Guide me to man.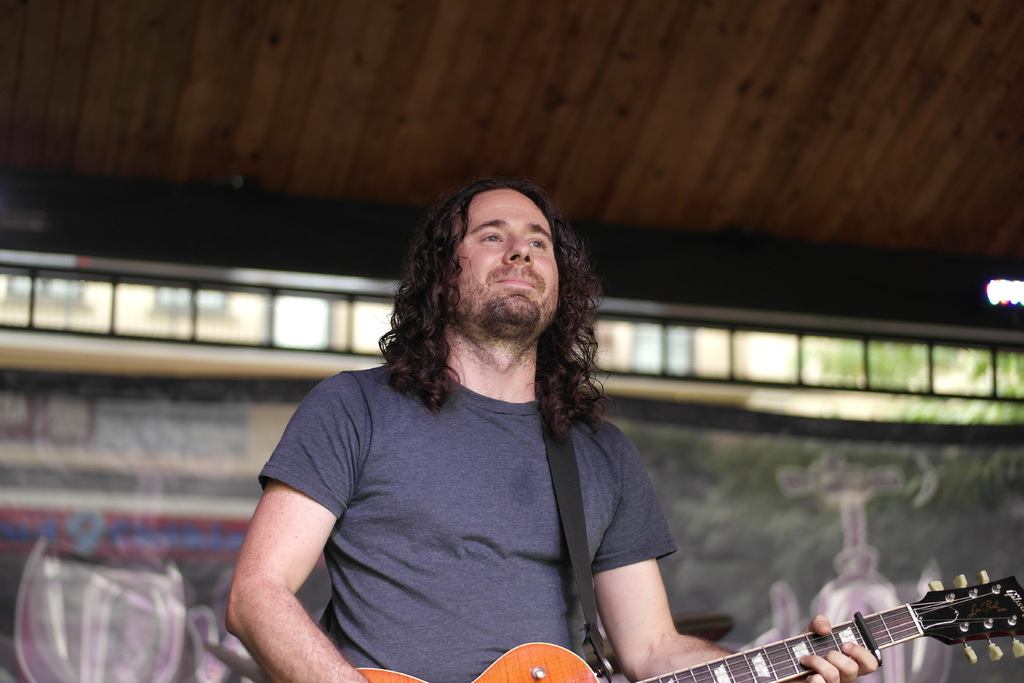
Guidance: box=[227, 183, 878, 682].
